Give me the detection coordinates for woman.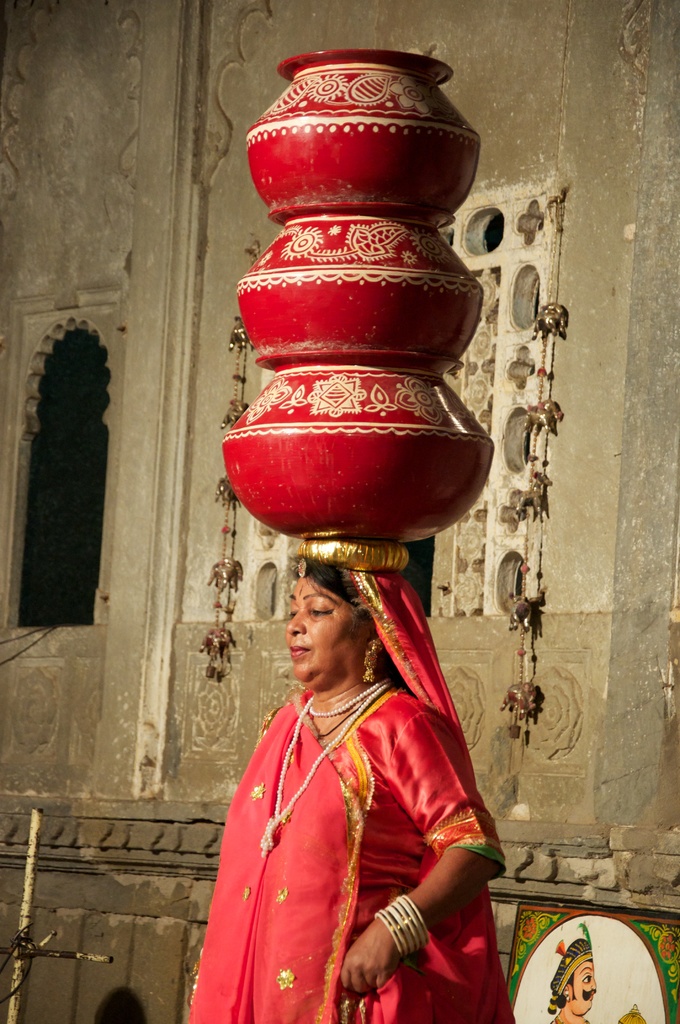
box(185, 526, 492, 1018).
